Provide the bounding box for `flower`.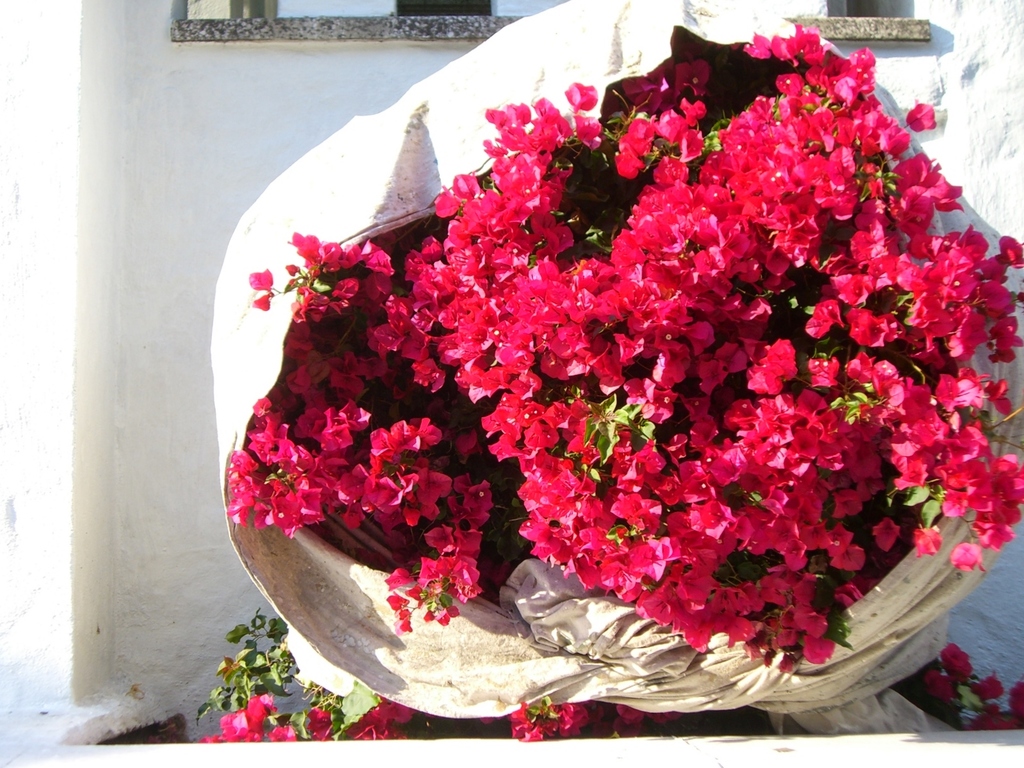
[left=966, top=708, right=1017, bottom=729].
